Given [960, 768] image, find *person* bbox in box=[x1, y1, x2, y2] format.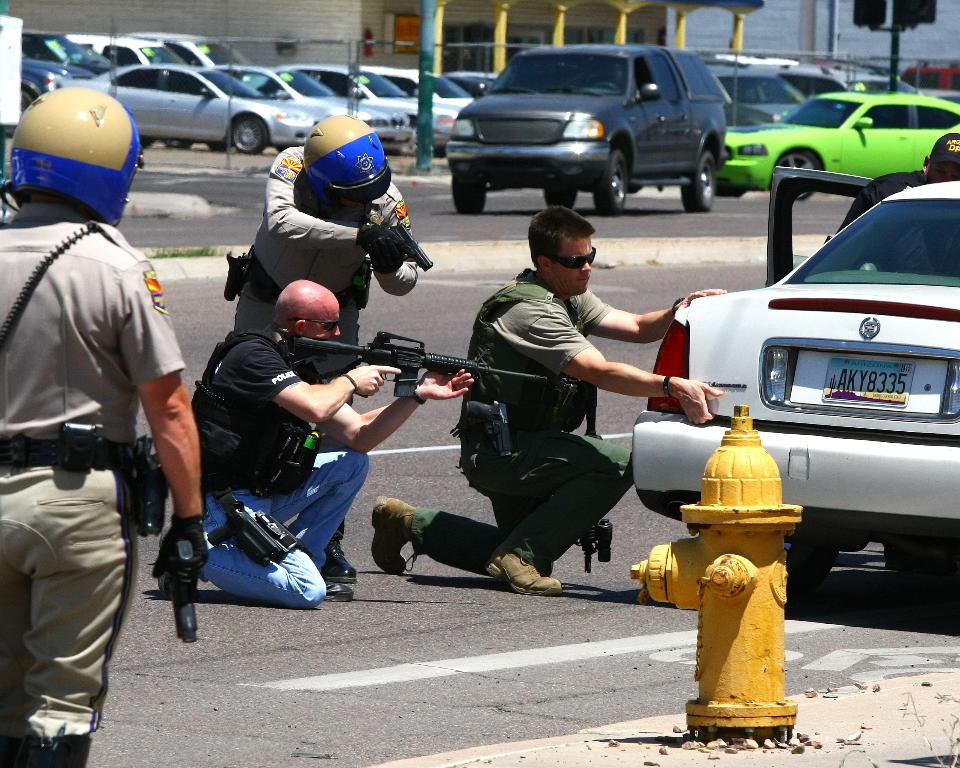
box=[368, 206, 729, 594].
